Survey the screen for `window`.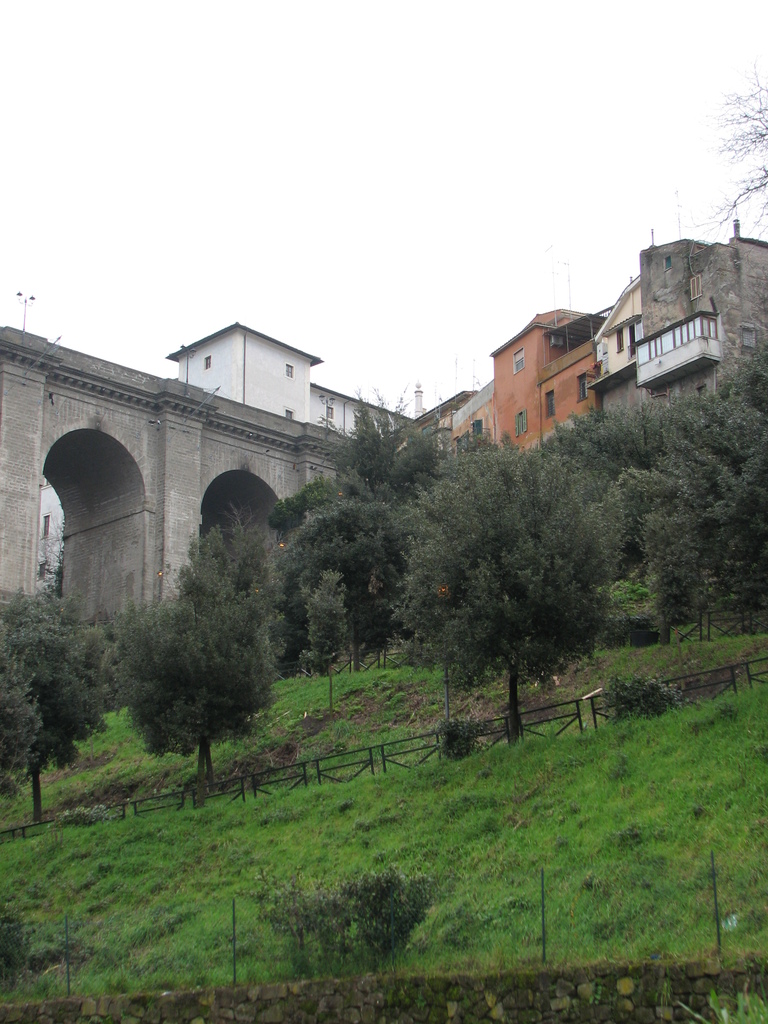
Survey found: [539, 389, 555, 420].
